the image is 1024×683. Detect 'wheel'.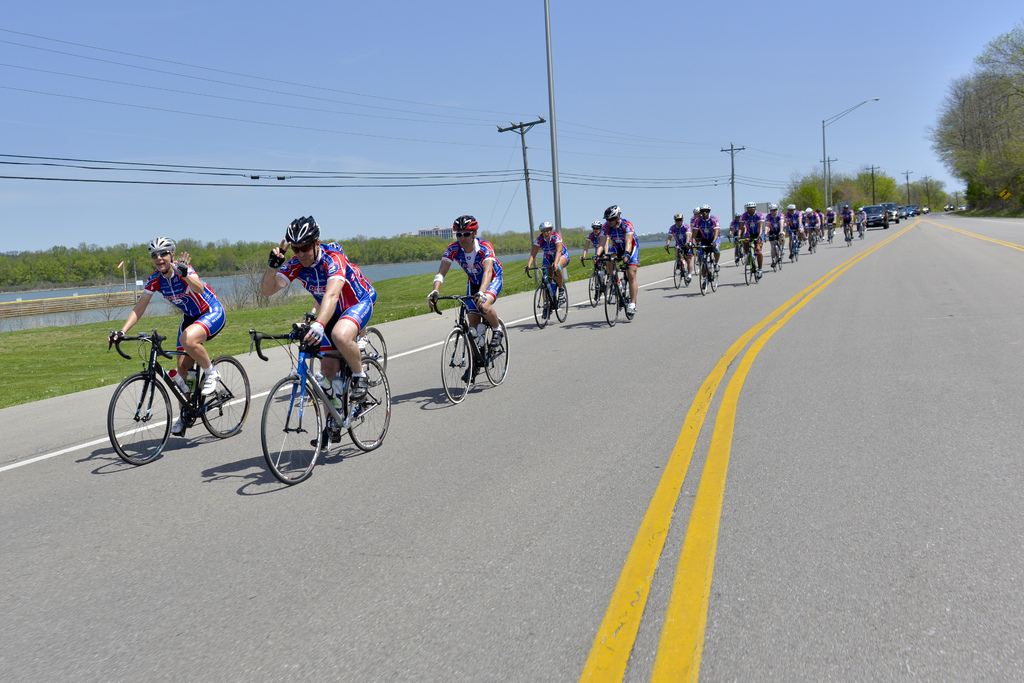
Detection: Rect(181, 399, 199, 431).
